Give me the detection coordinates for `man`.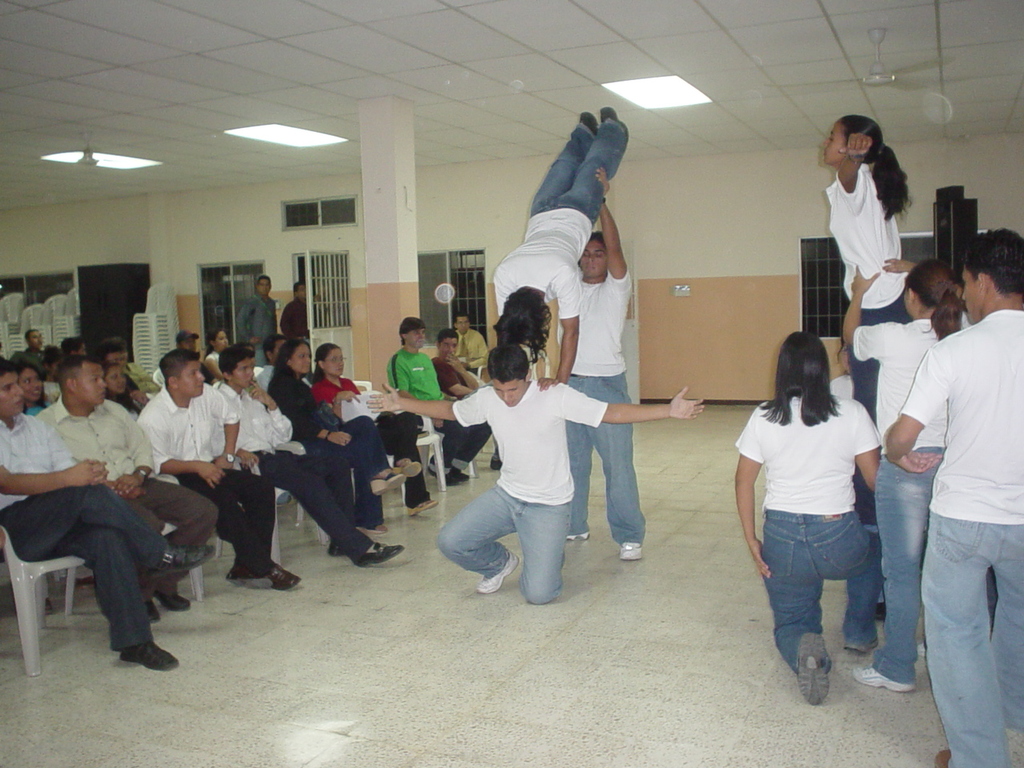
[138, 348, 304, 590].
